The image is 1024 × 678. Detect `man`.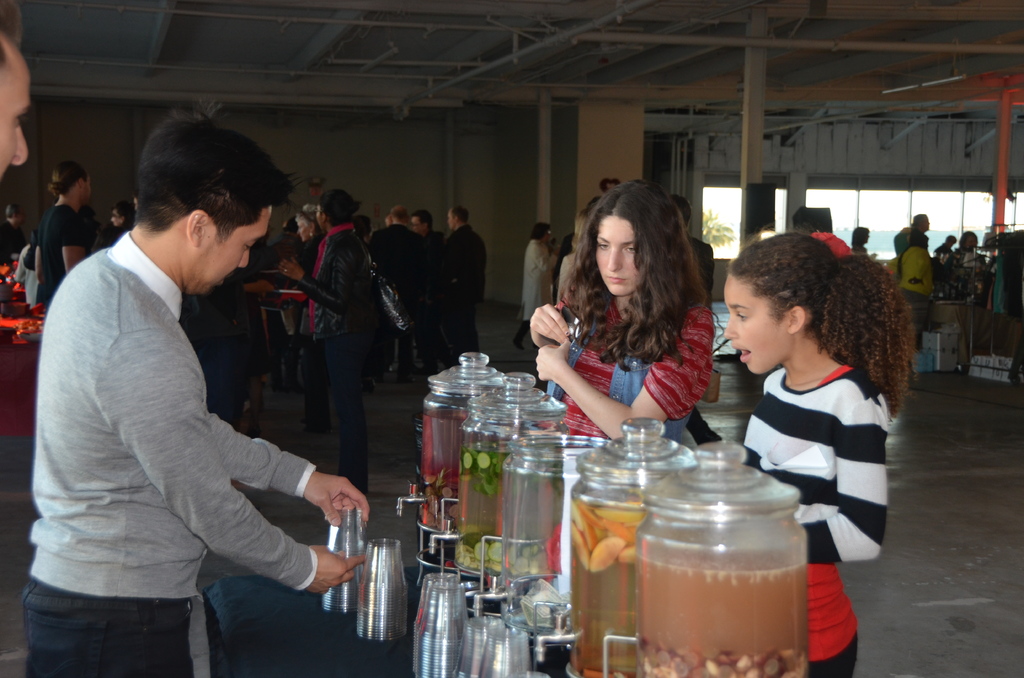
Detection: (x1=0, y1=204, x2=38, y2=281).
